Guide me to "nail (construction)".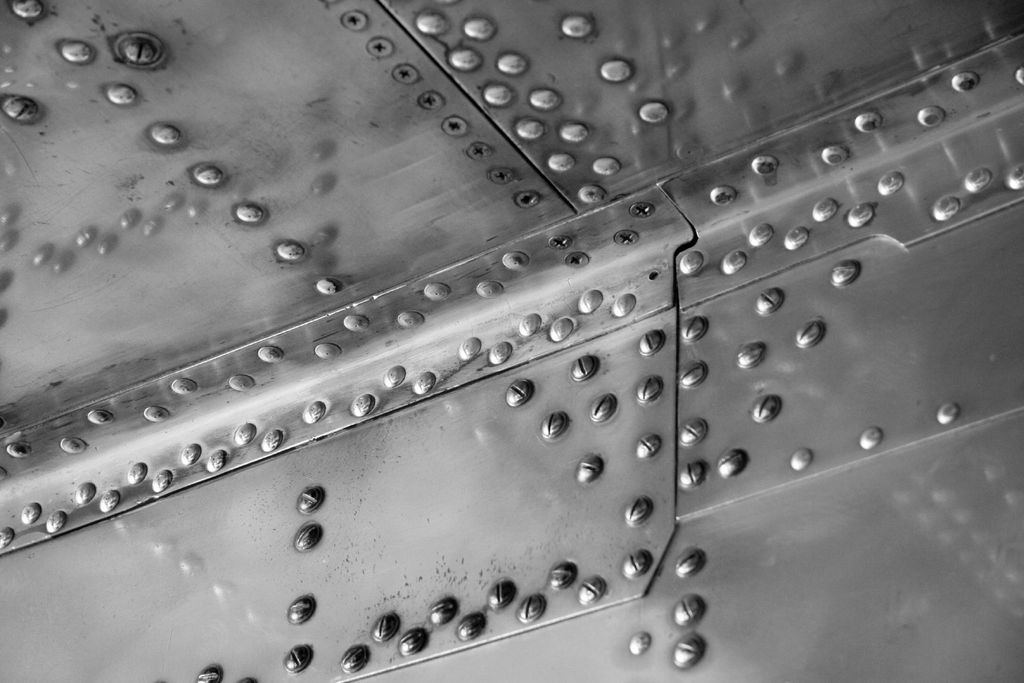
Guidance: x1=509, y1=381, x2=530, y2=405.
